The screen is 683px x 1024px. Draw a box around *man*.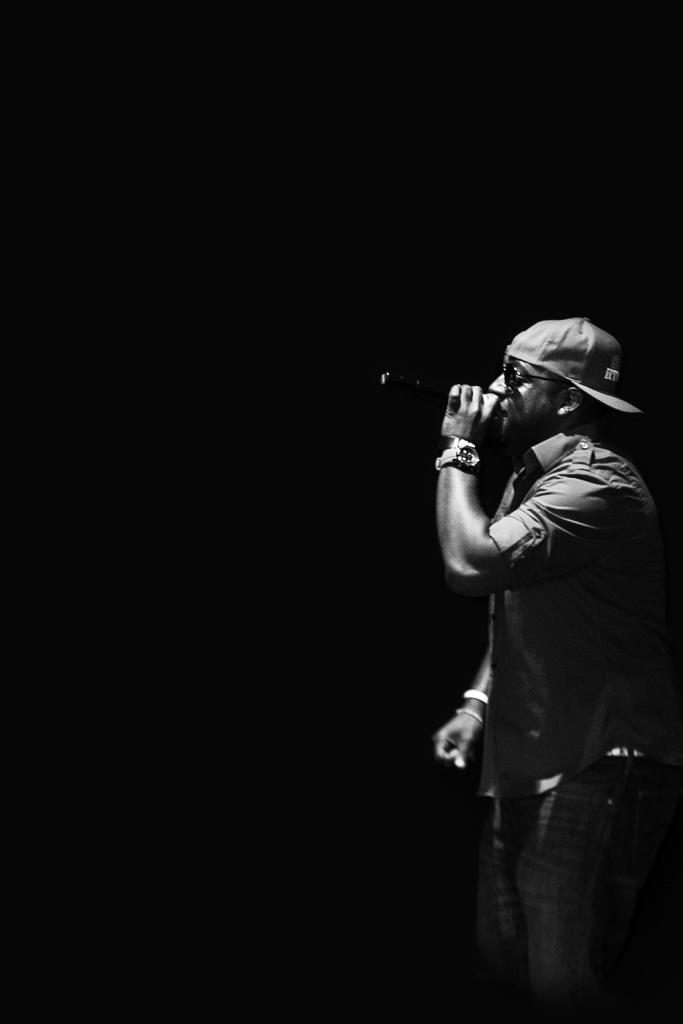
[x1=418, y1=279, x2=670, y2=998].
